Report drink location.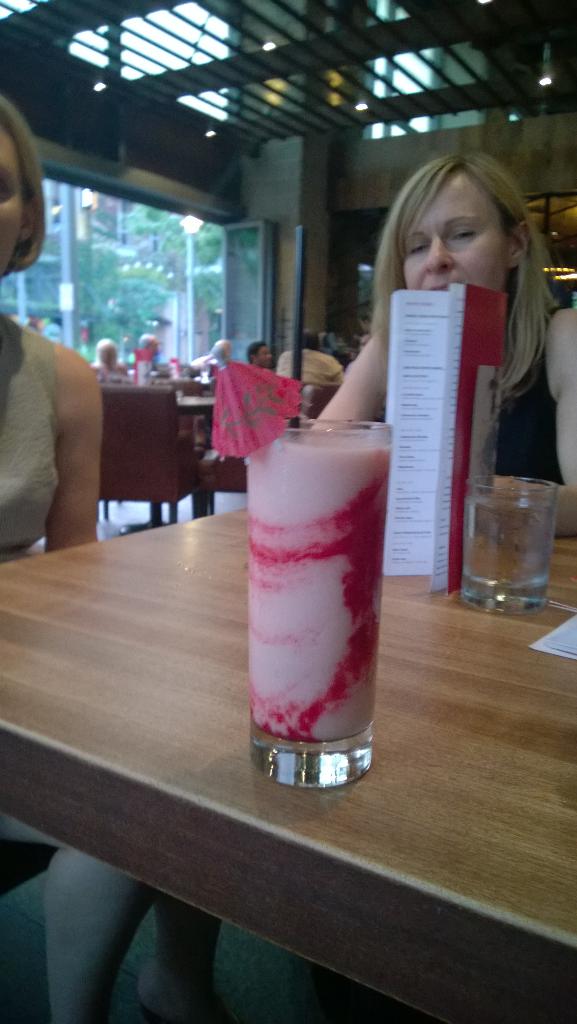
Report: Rect(459, 501, 557, 600).
